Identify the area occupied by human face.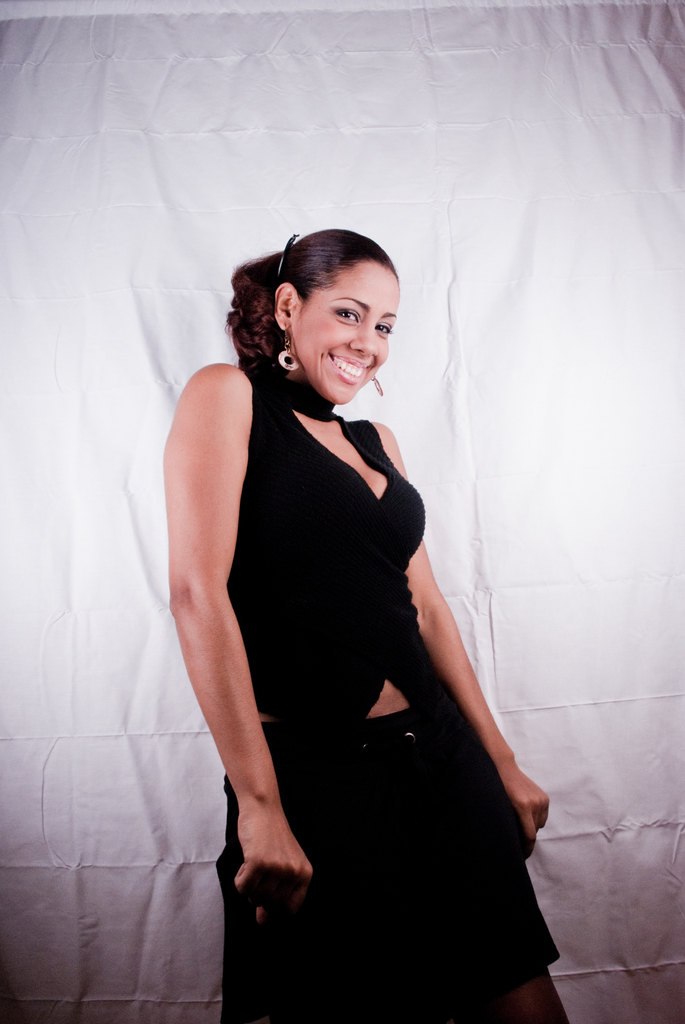
Area: (left=294, top=260, right=400, bottom=405).
